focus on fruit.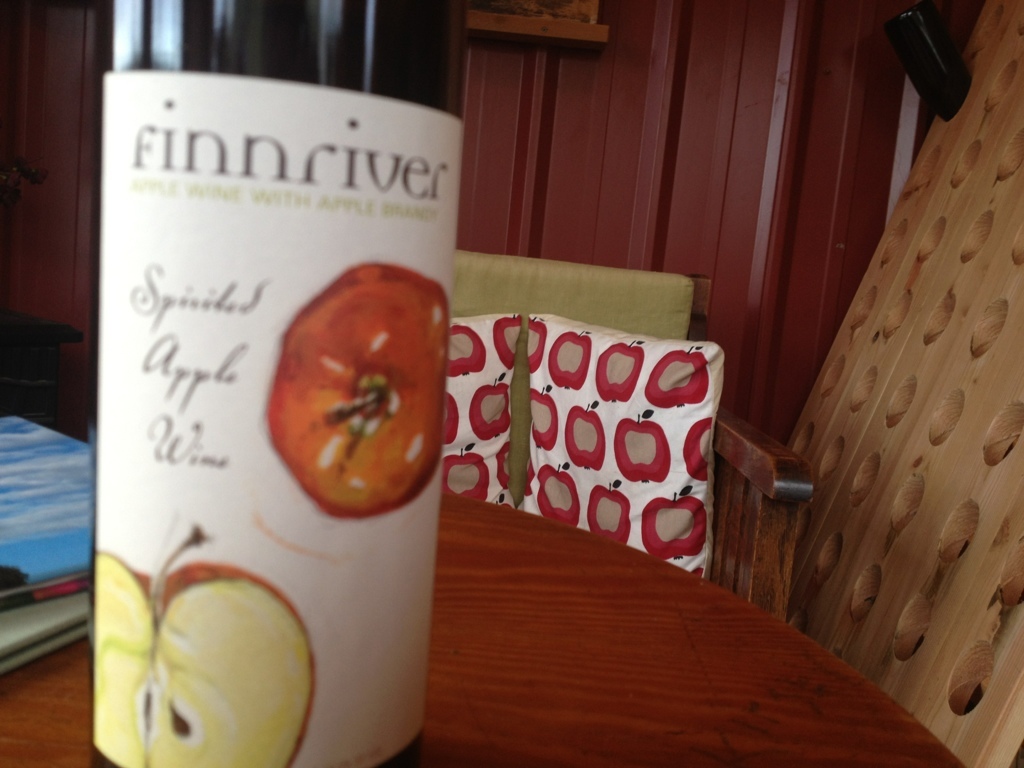
Focused at crop(682, 419, 709, 496).
